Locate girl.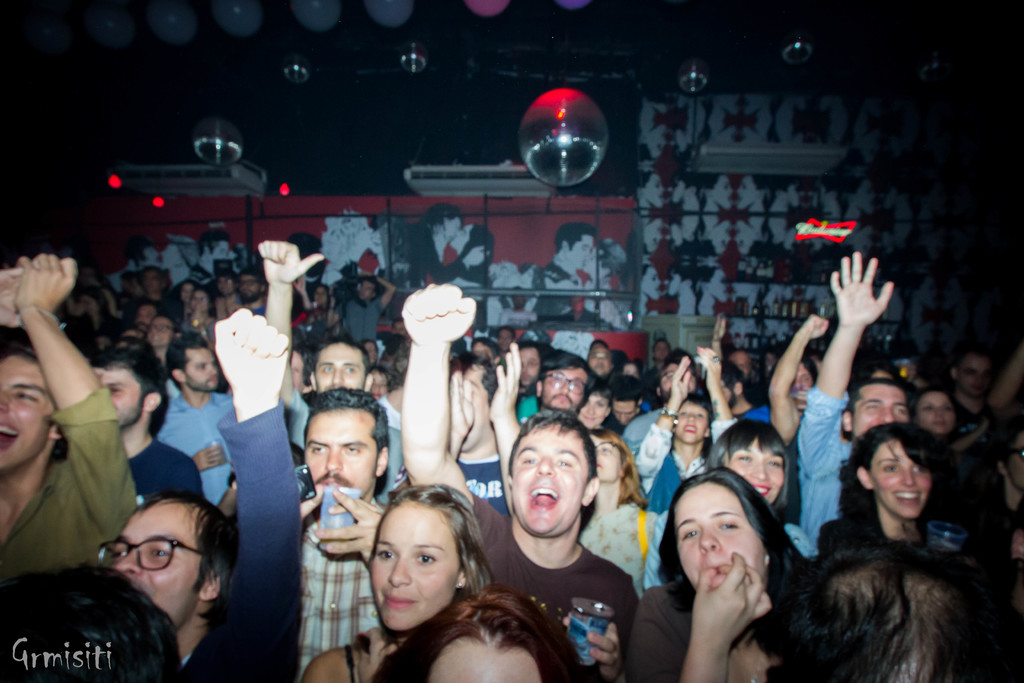
Bounding box: [134,313,193,391].
